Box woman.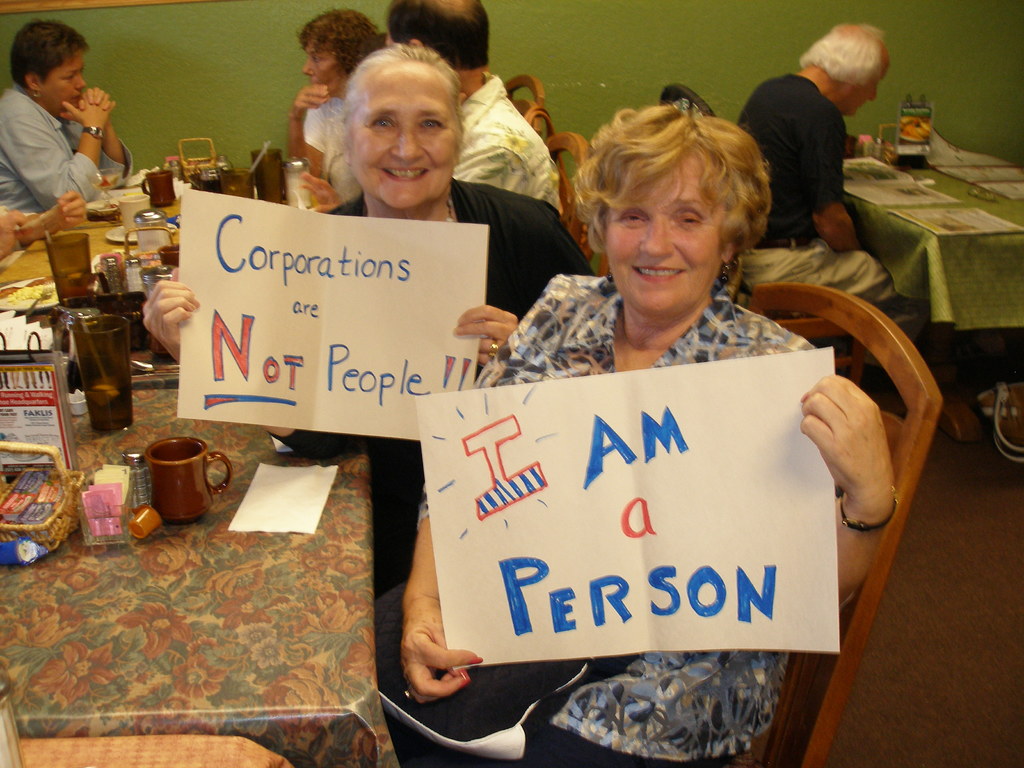
left=135, top=42, right=596, bottom=606.
